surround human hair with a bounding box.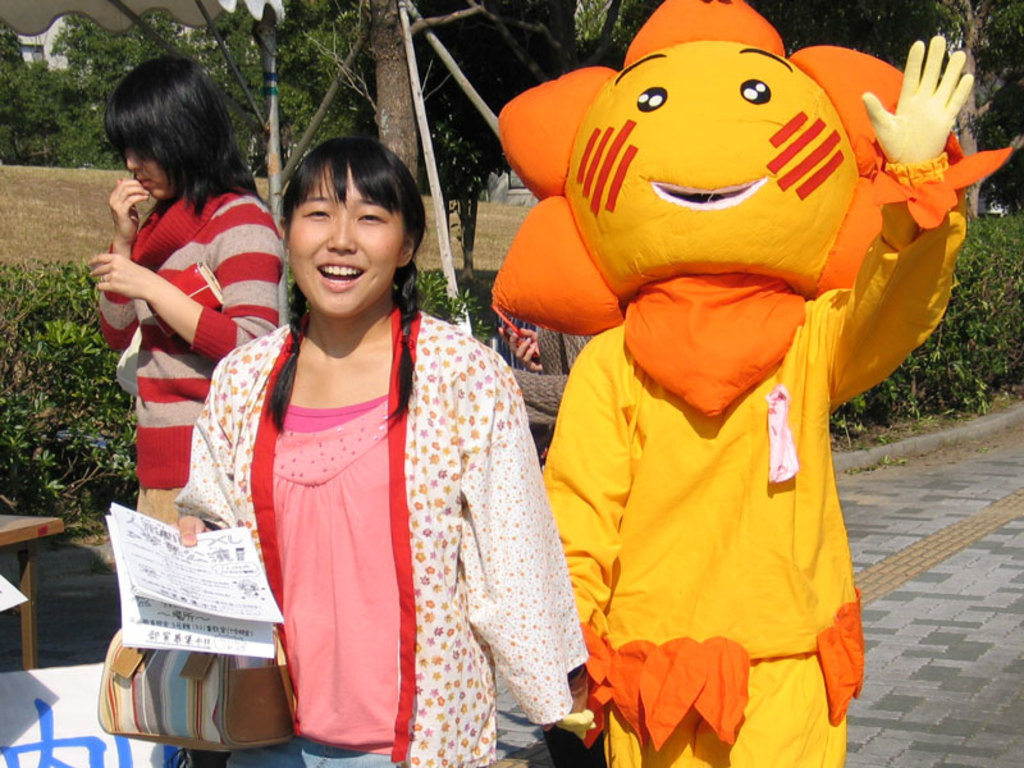
(100,51,271,220).
